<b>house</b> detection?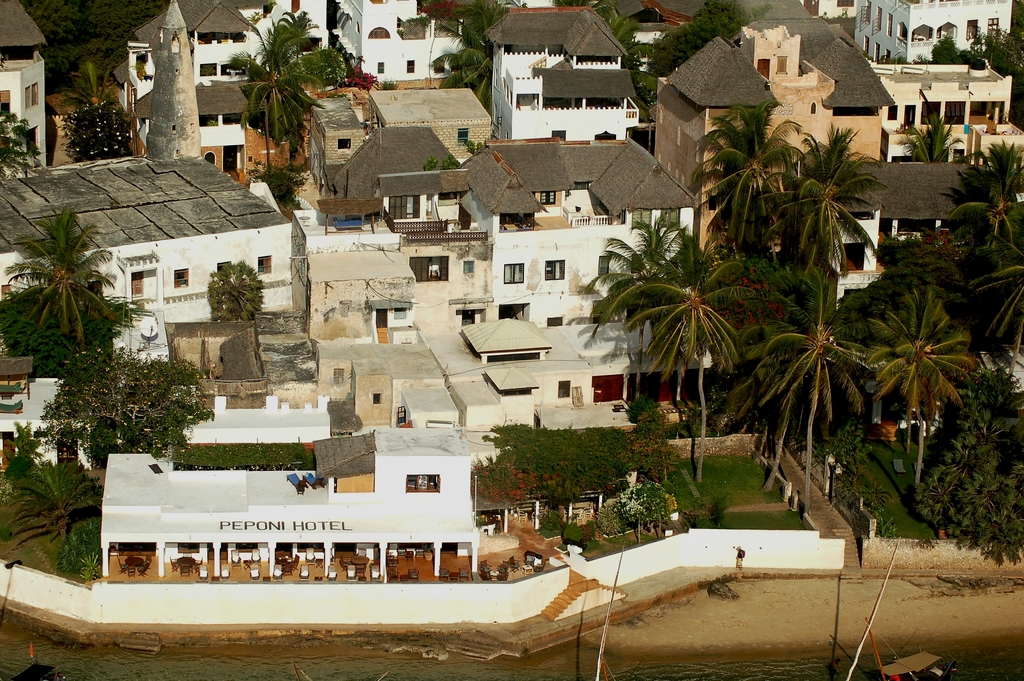
{"x1": 259, "y1": 0, "x2": 329, "y2": 75}
